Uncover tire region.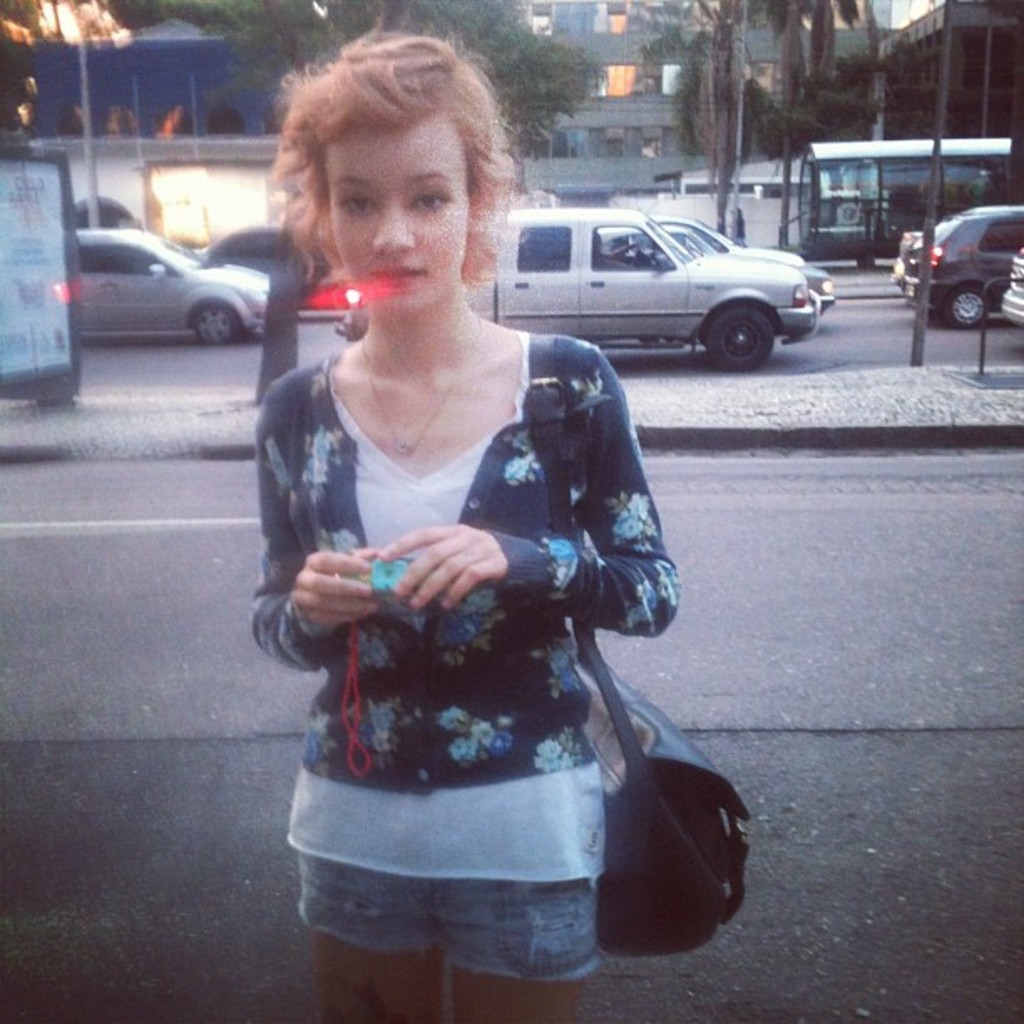
Uncovered: <bbox>704, 308, 770, 373</bbox>.
